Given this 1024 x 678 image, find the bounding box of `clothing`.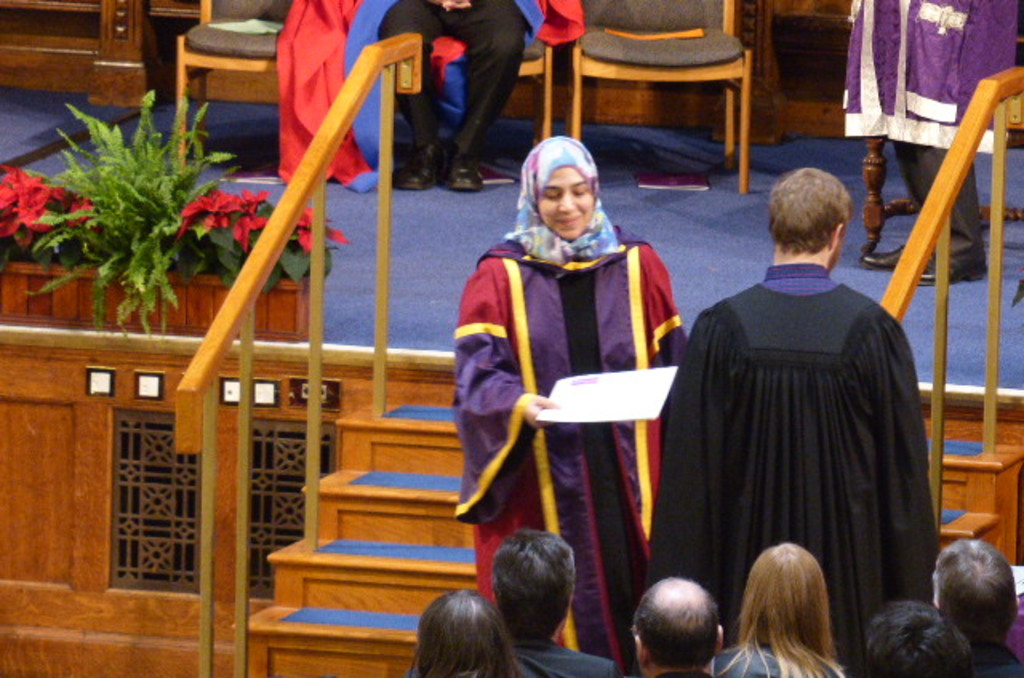
Rect(976, 644, 1022, 676).
